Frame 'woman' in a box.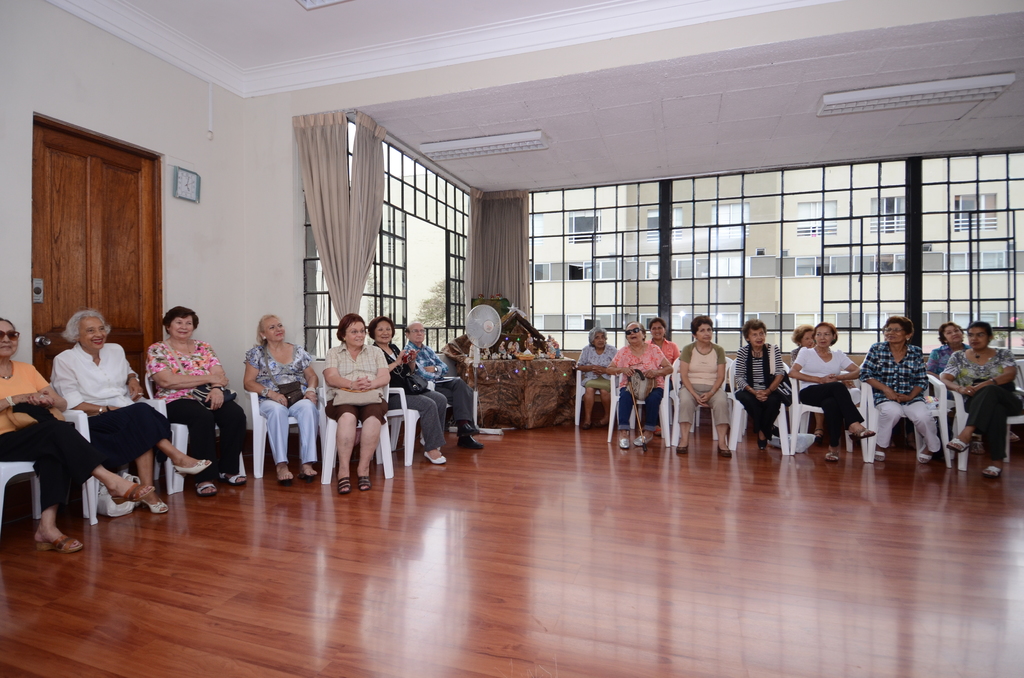
[x1=862, y1=316, x2=942, y2=465].
